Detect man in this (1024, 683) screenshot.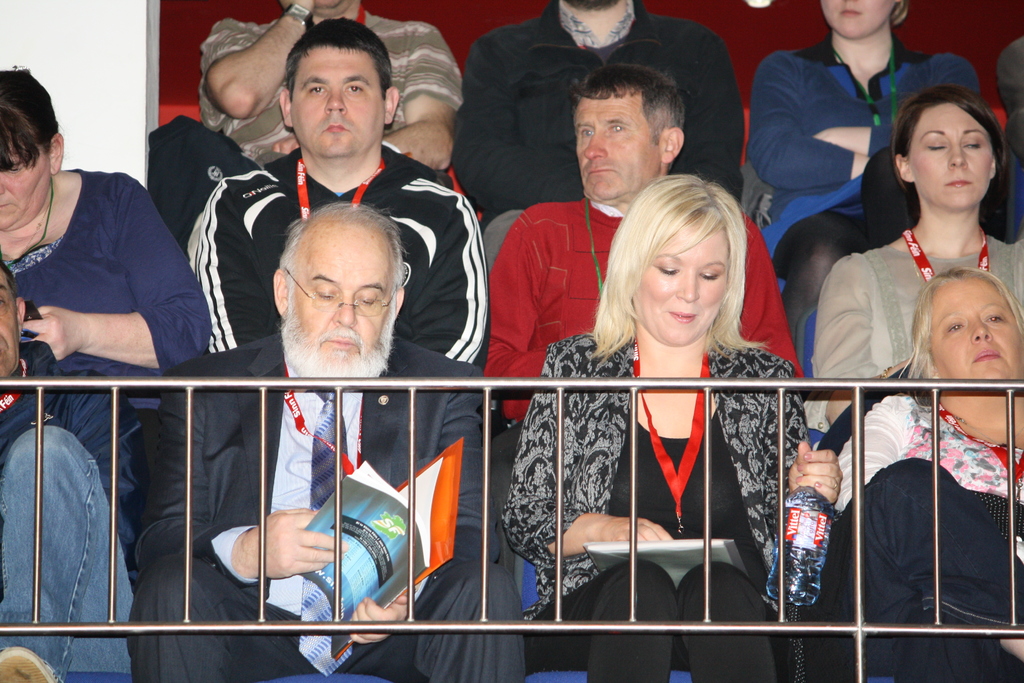
Detection: left=489, top=62, right=803, bottom=421.
